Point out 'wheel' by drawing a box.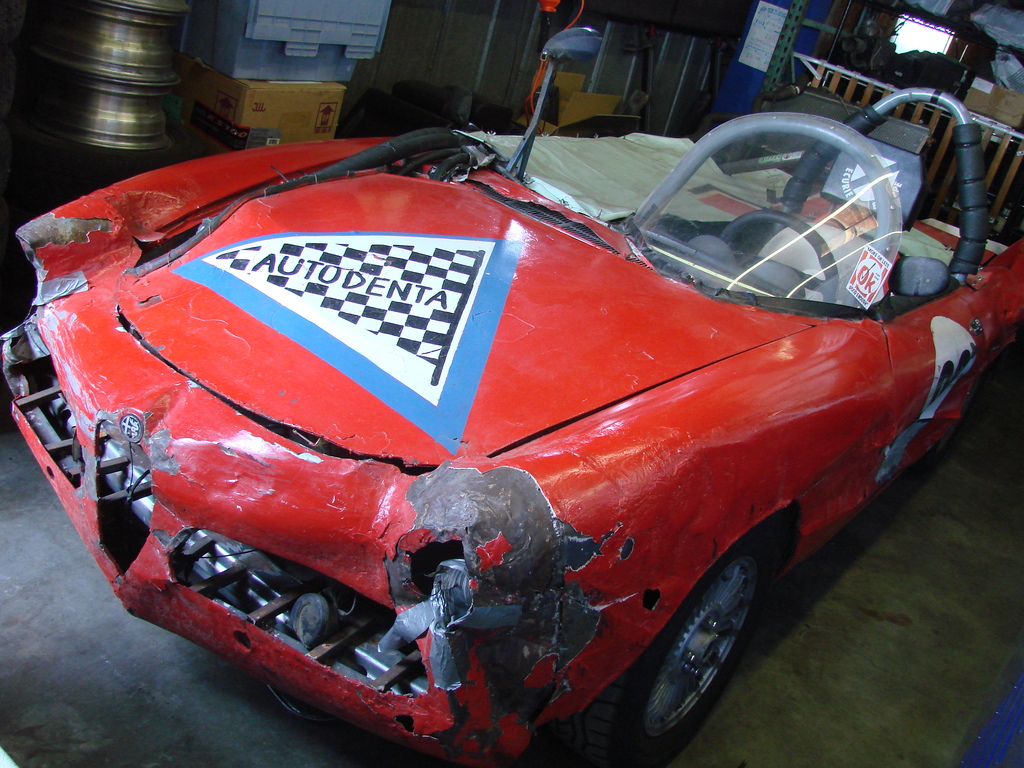
bbox=[721, 210, 840, 309].
